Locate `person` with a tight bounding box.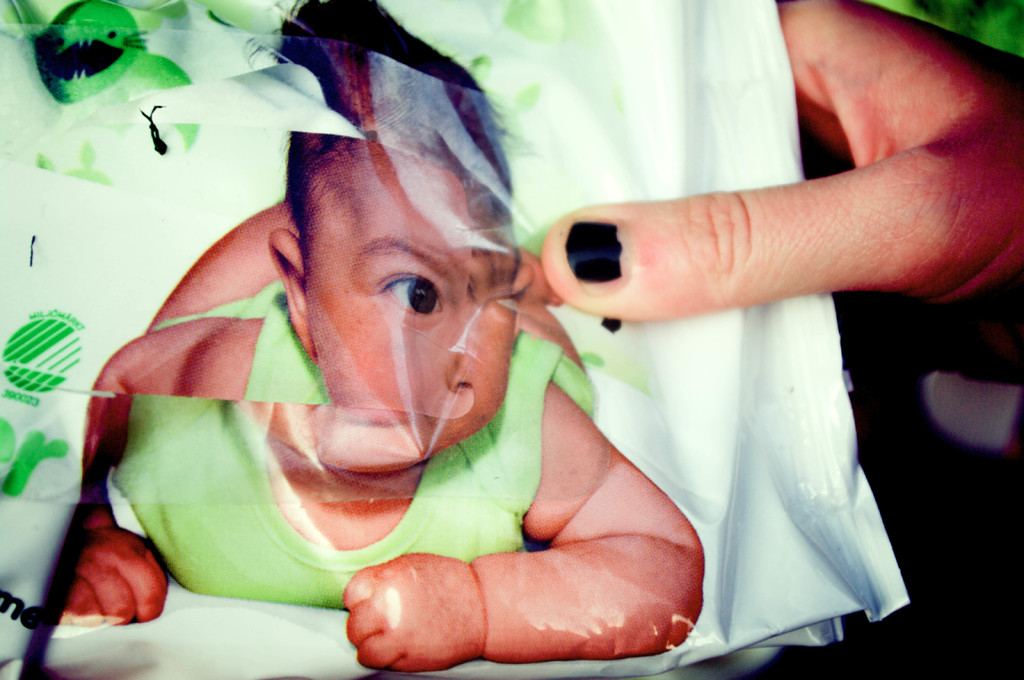
left=57, top=0, right=705, bottom=674.
